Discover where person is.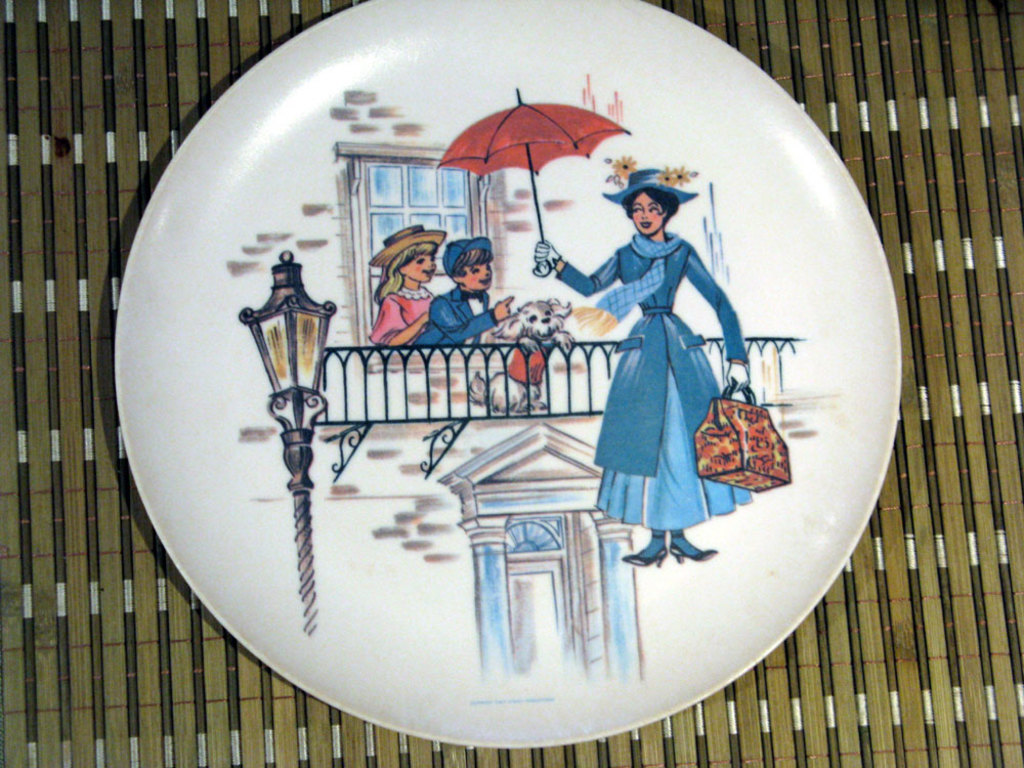
Discovered at select_region(364, 222, 450, 361).
